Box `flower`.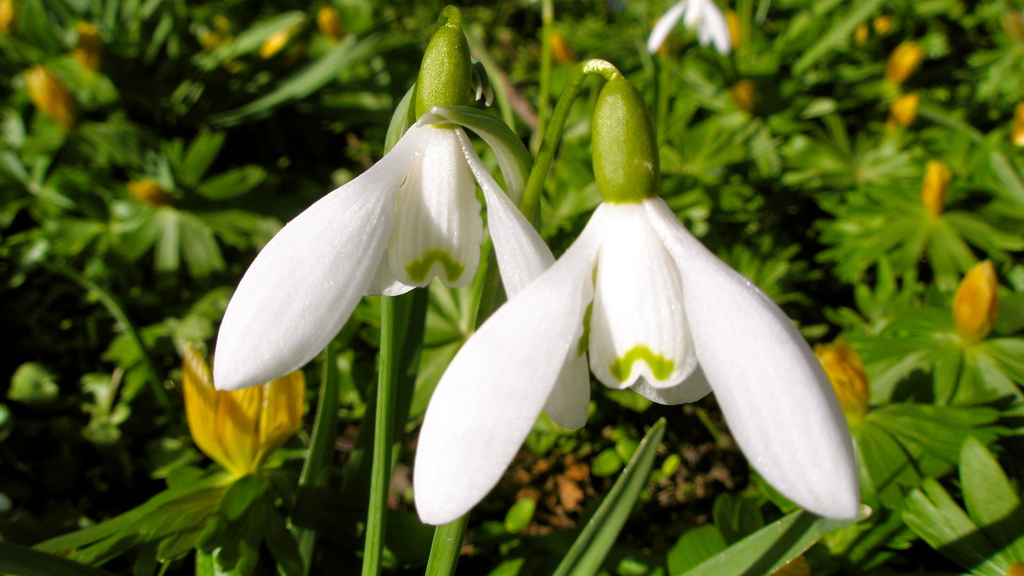
(221, 60, 551, 393).
